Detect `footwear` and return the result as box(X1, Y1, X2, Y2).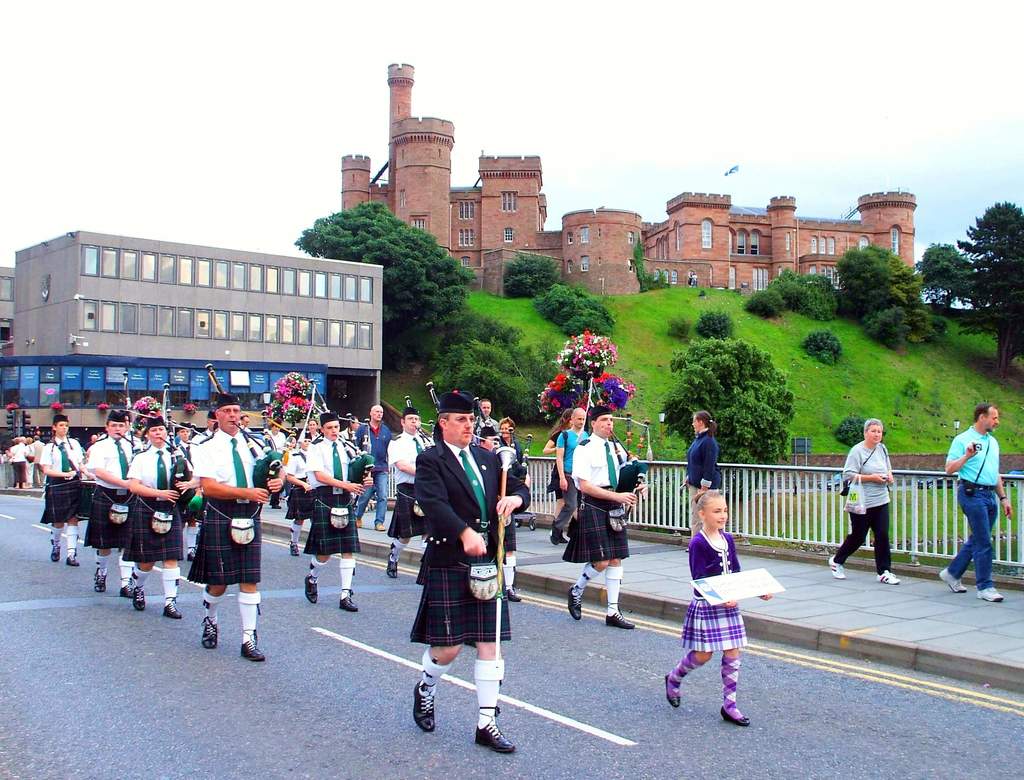
box(568, 583, 582, 621).
